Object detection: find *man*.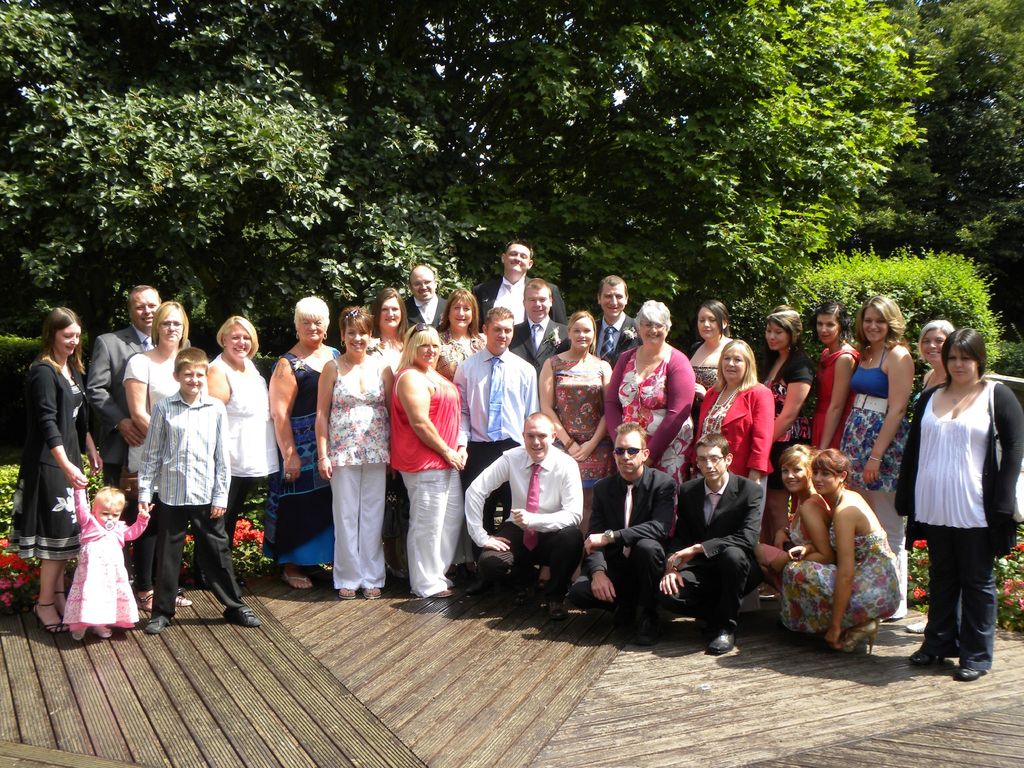
bbox(403, 265, 448, 330).
